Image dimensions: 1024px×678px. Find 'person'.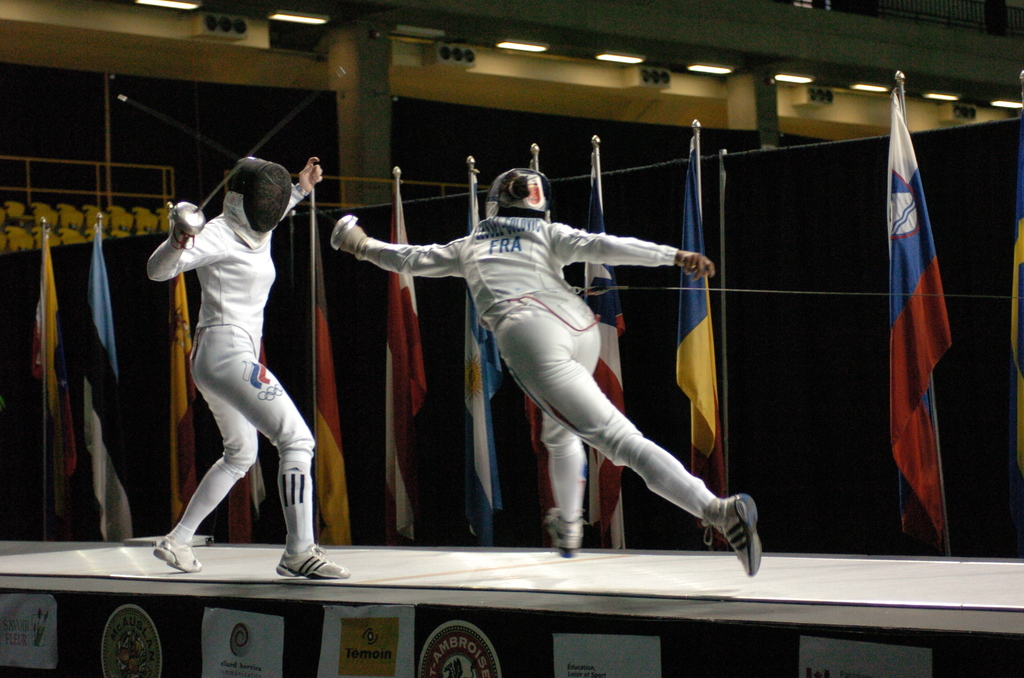
x1=348, y1=147, x2=696, y2=590.
